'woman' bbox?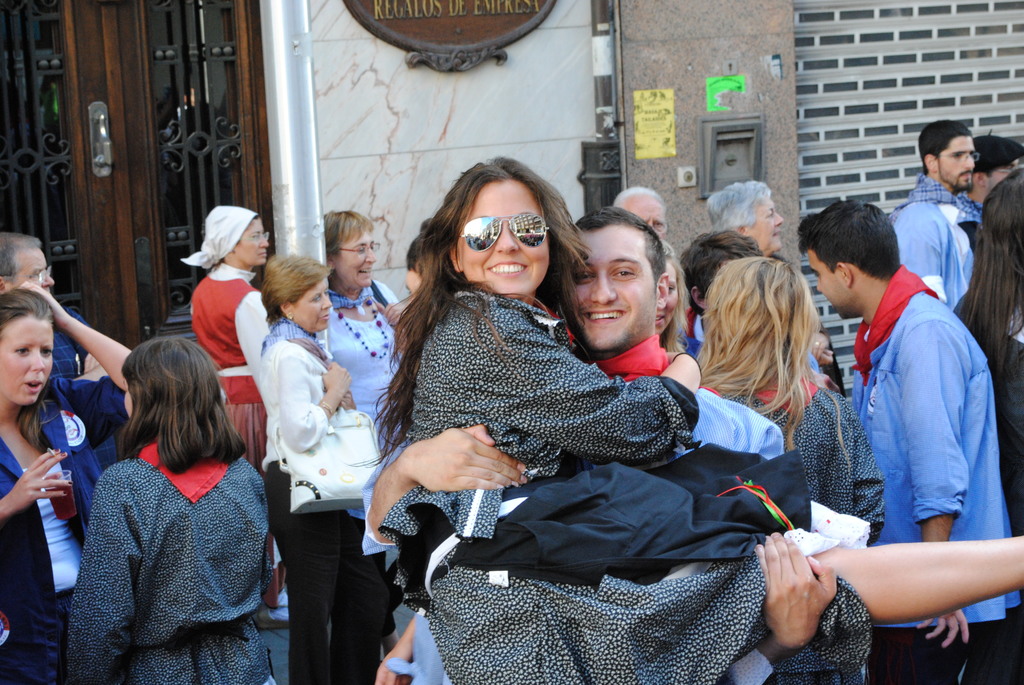
326 201 410 642
